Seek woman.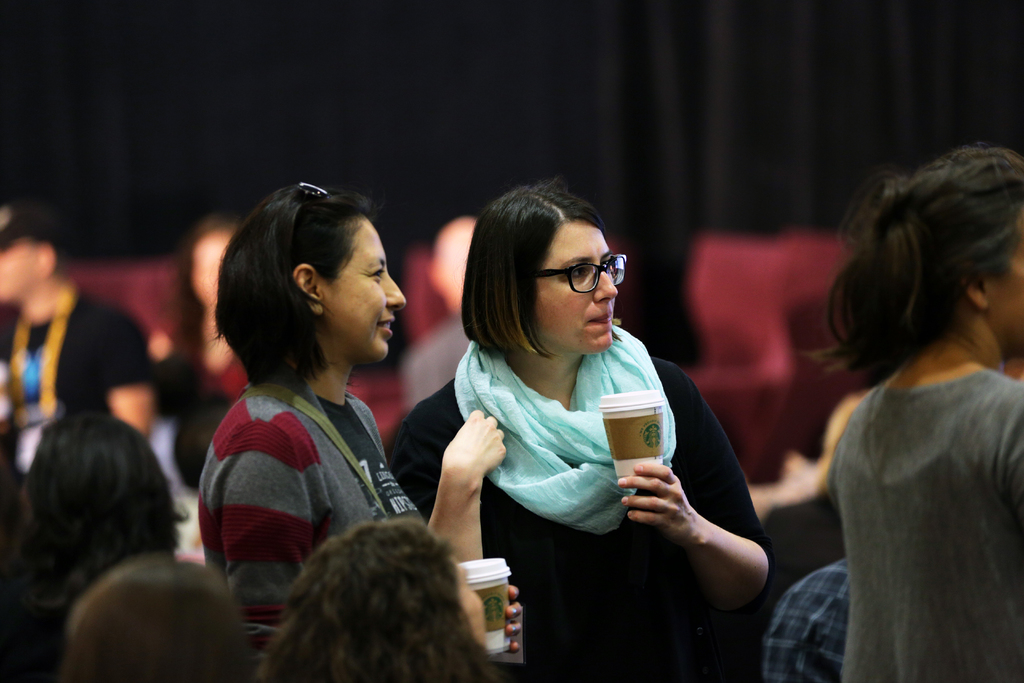
bbox(196, 186, 523, 672).
